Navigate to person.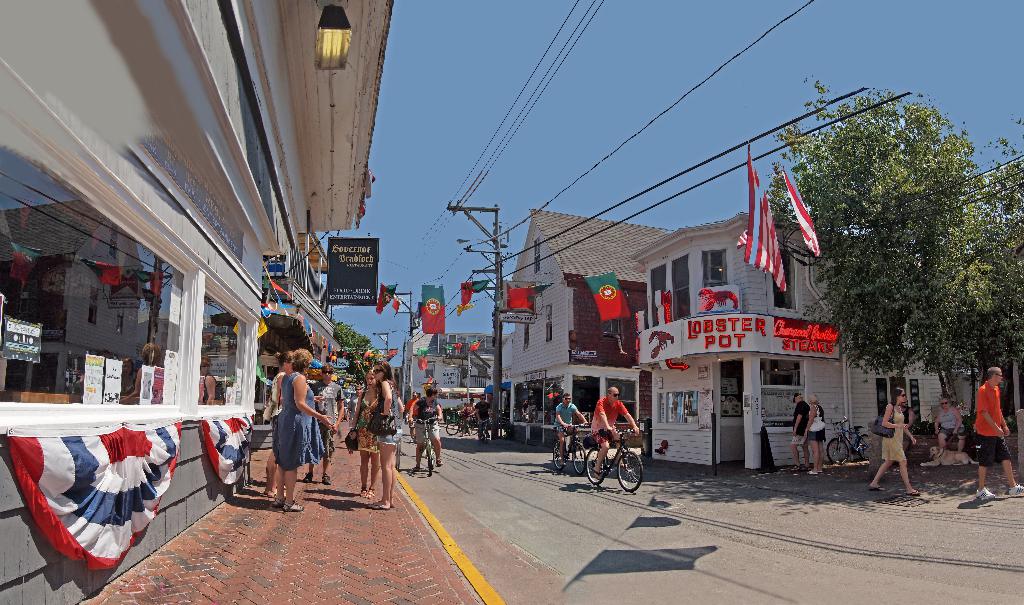
Navigation target: x1=349 y1=383 x2=364 y2=430.
